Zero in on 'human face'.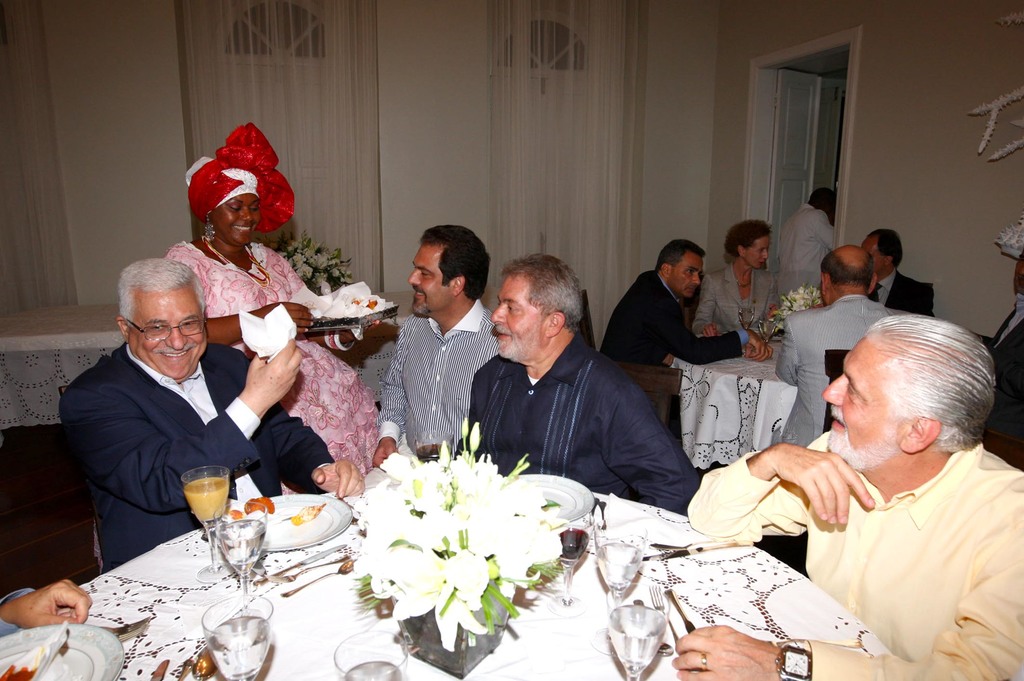
Zeroed in: pyautogui.locateOnScreen(131, 292, 207, 383).
